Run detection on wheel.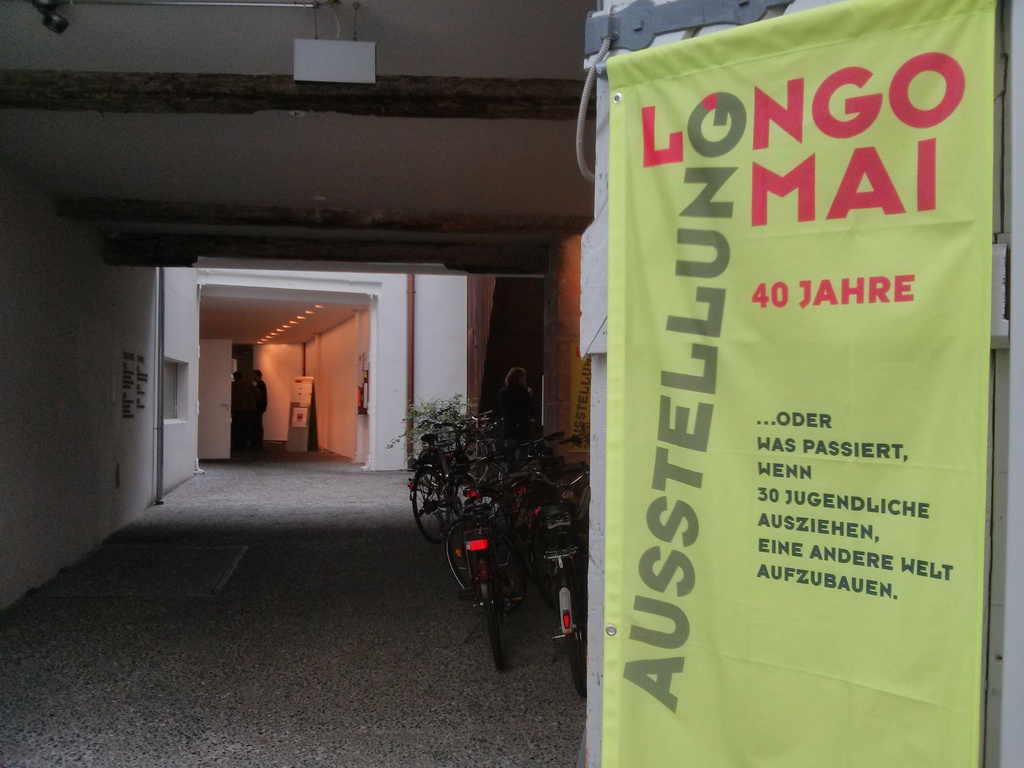
Result: box=[484, 579, 509, 671].
